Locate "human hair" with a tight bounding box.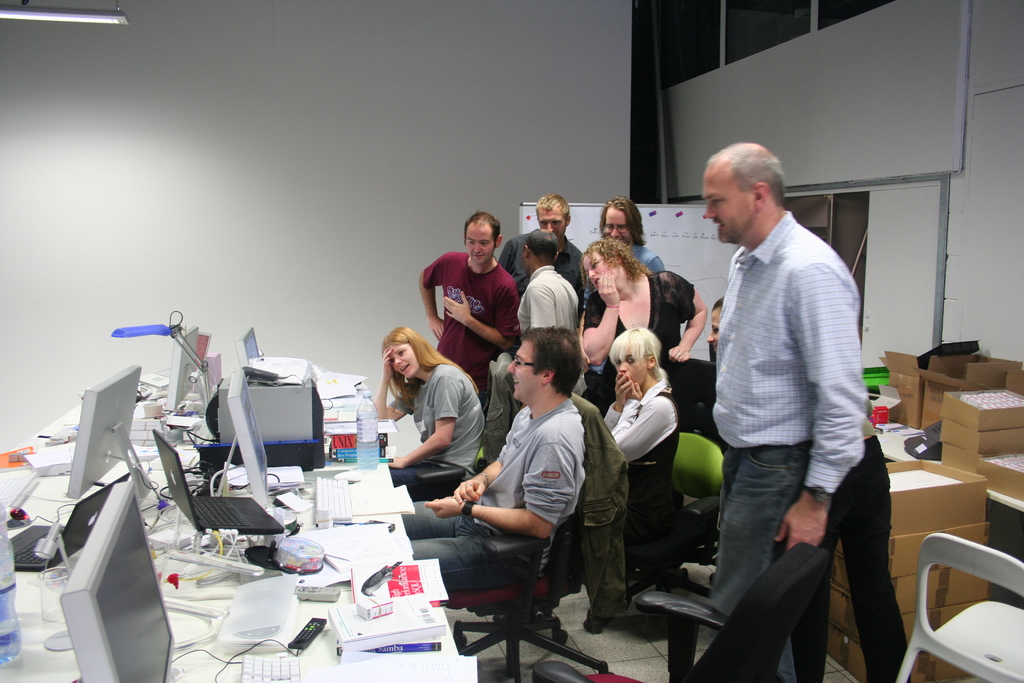
<box>595,197,646,247</box>.
